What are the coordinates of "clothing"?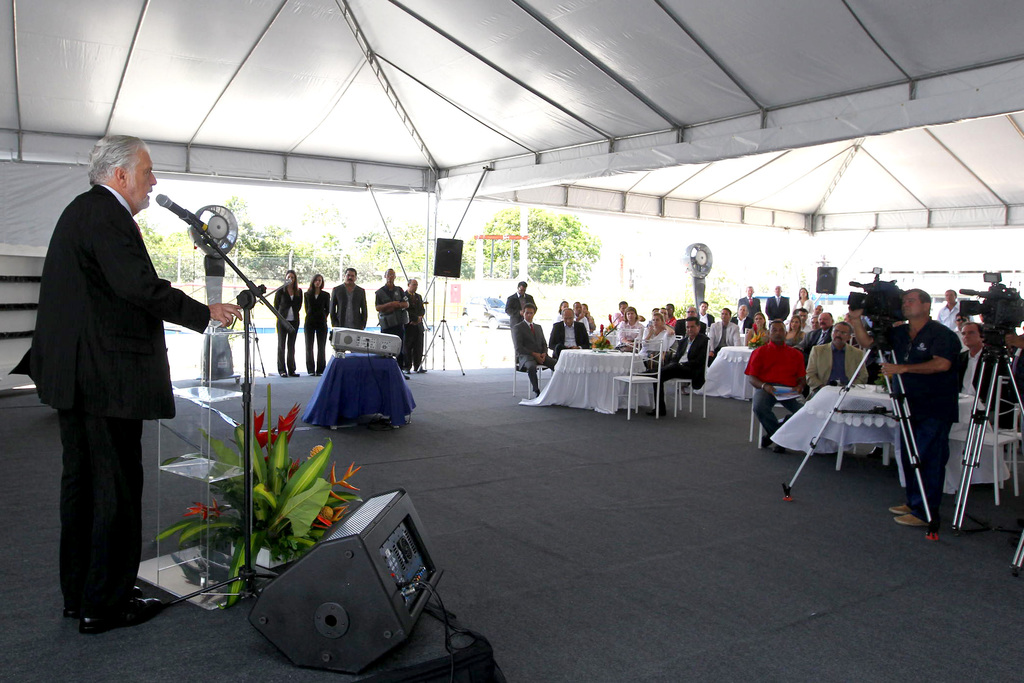
<region>378, 283, 406, 362</region>.
